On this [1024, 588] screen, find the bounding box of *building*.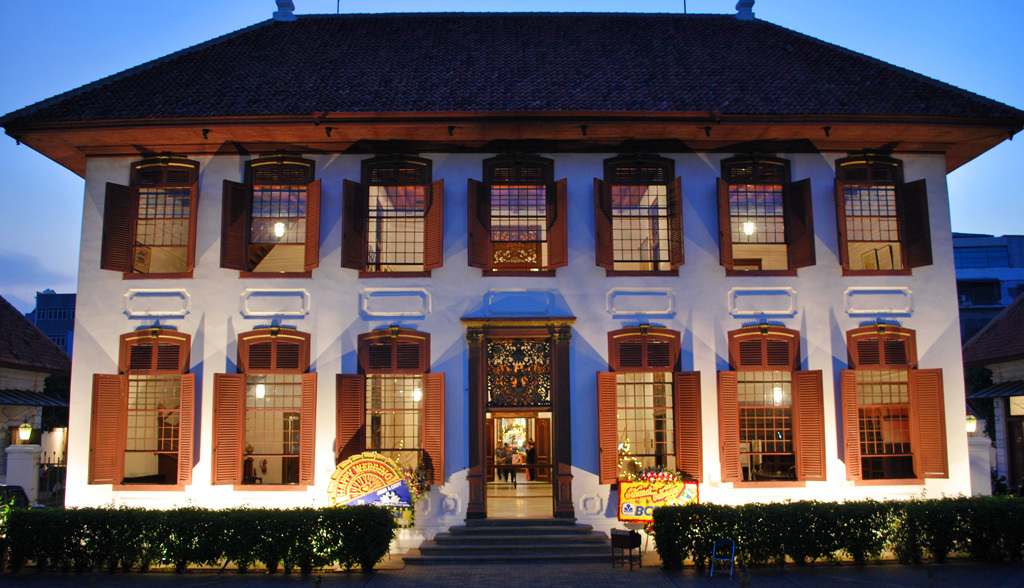
Bounding box: locate(954, 230, 1023, 486).
